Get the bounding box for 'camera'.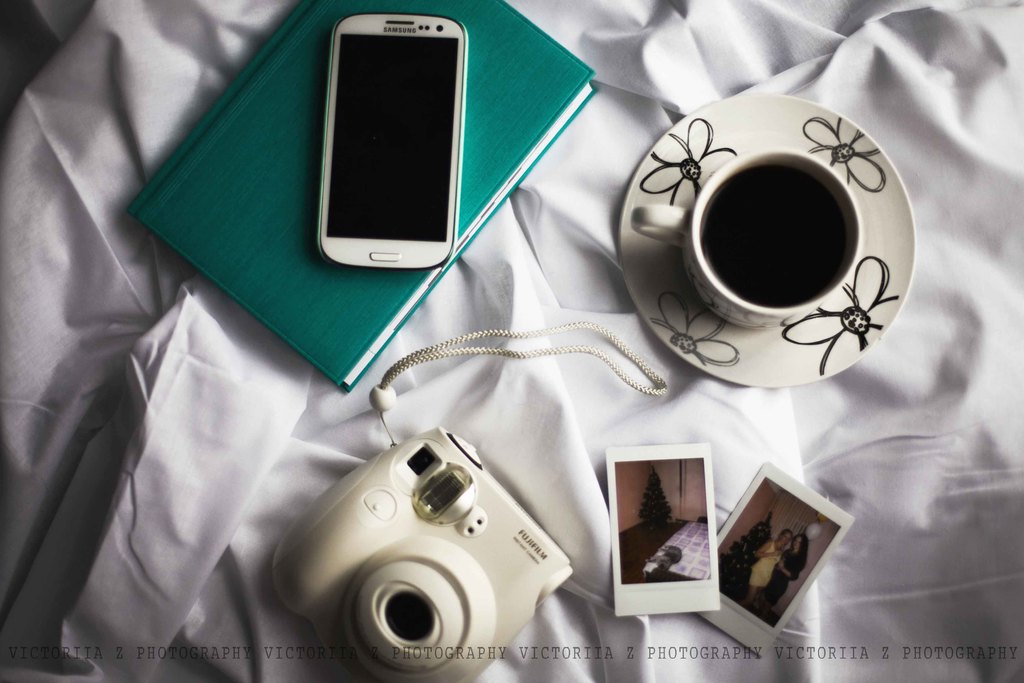
320/19/465/270.
